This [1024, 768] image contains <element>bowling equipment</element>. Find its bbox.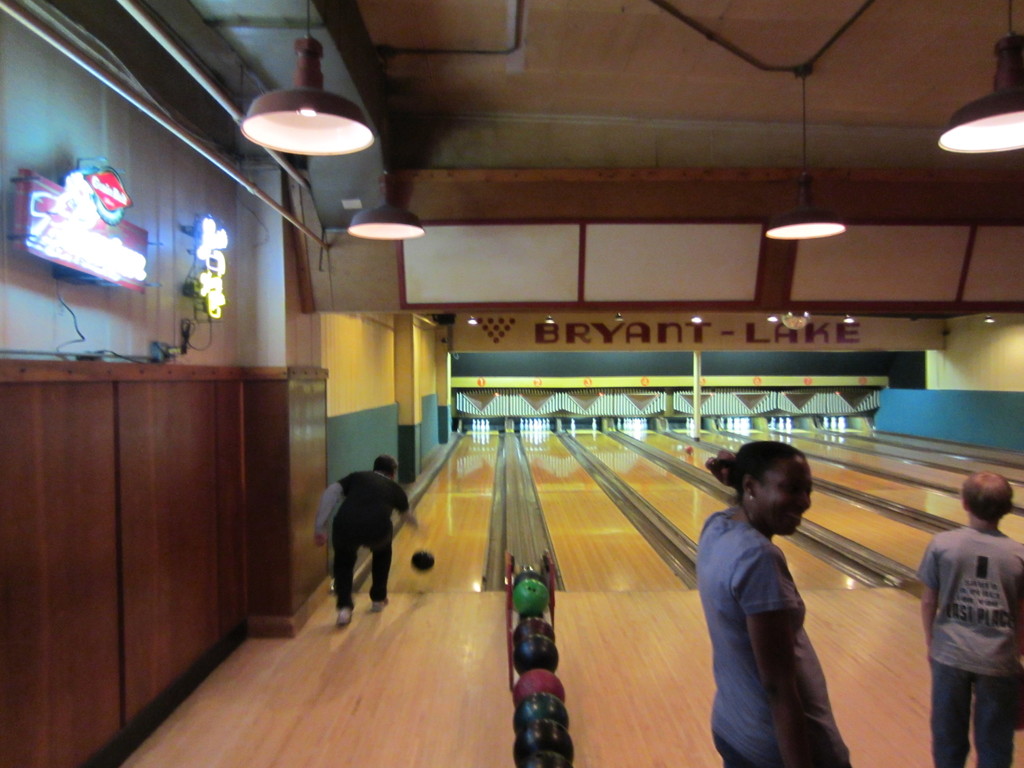
[615,417,622,430].
